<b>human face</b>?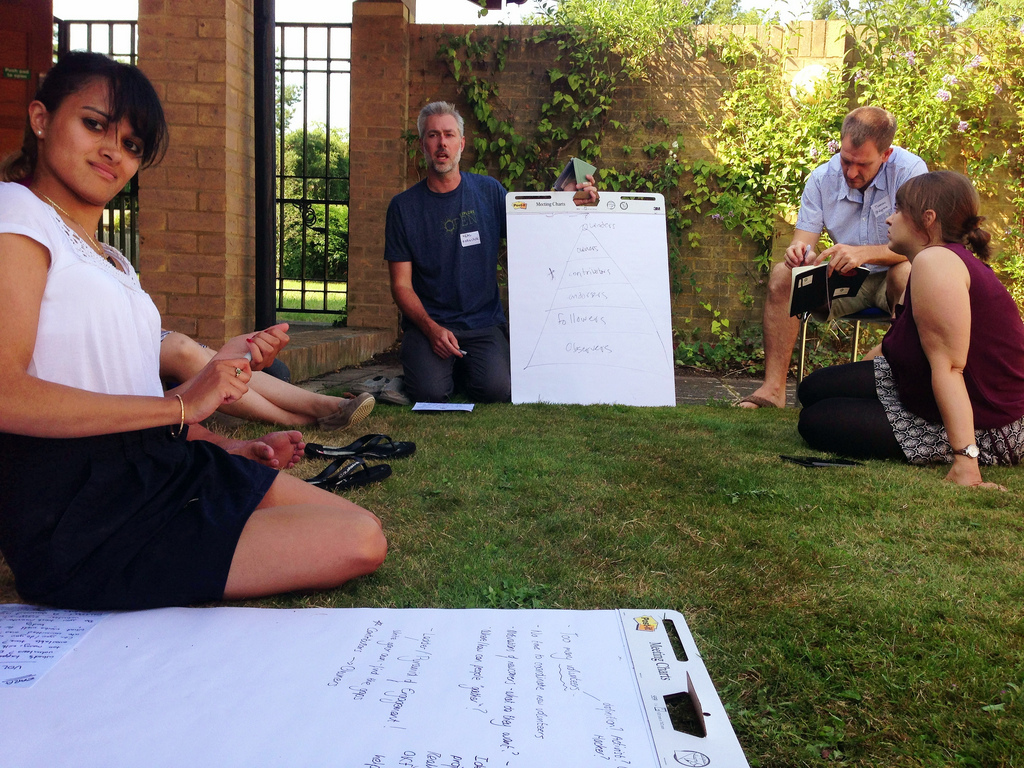
BBox(884, 200, 923, 248)
